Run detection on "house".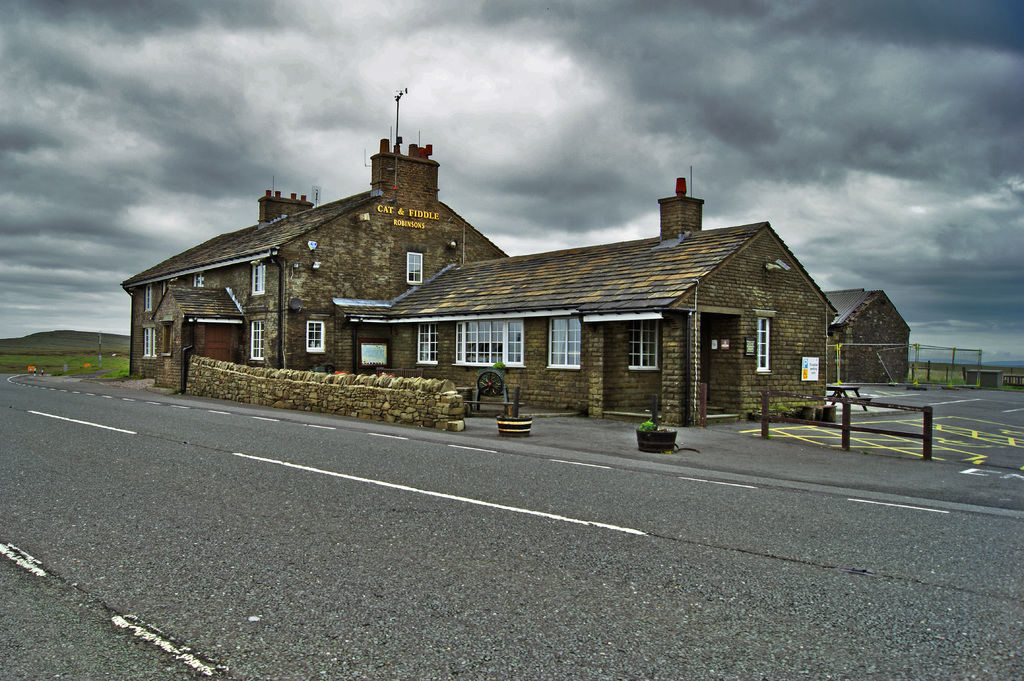
Result: (837, 289, 919, 388).
